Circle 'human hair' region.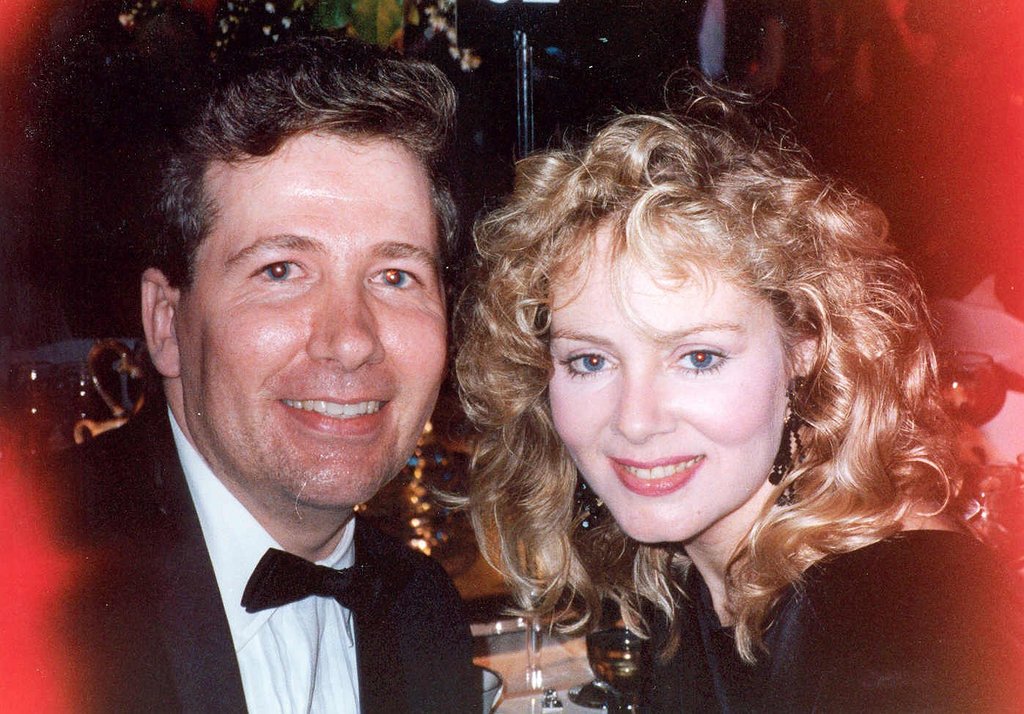
Region: {"left": 371, "top": 86, "right": 924, "bottom": 682}.
